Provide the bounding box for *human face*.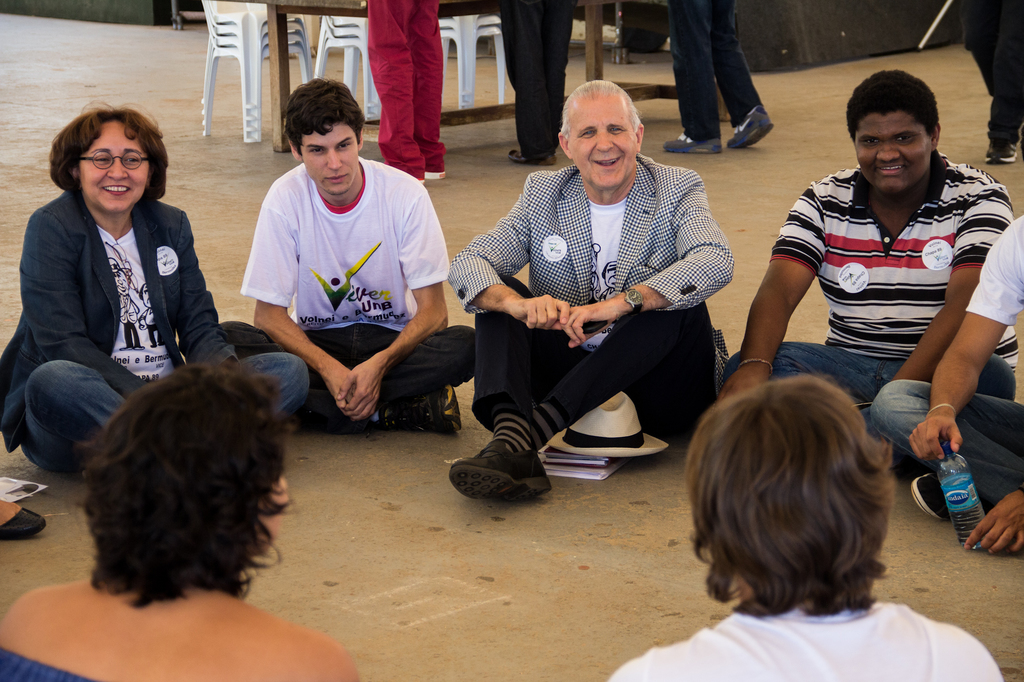
(x1=297, y1=122, x2=361, y2=195).
